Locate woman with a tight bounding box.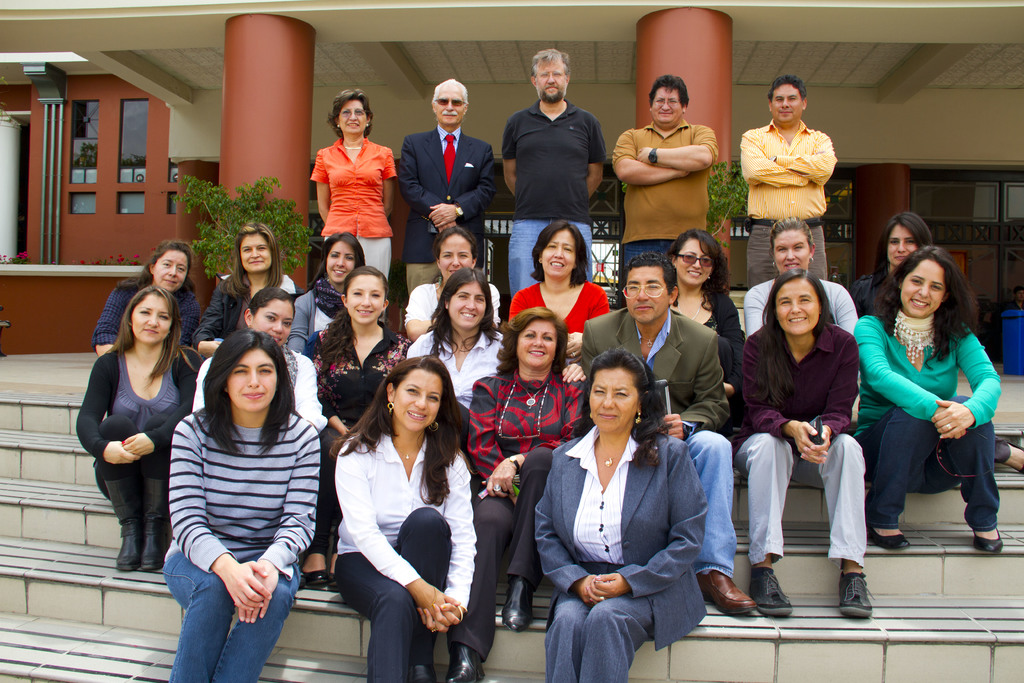
select_region(156, 327, 318, 682).
